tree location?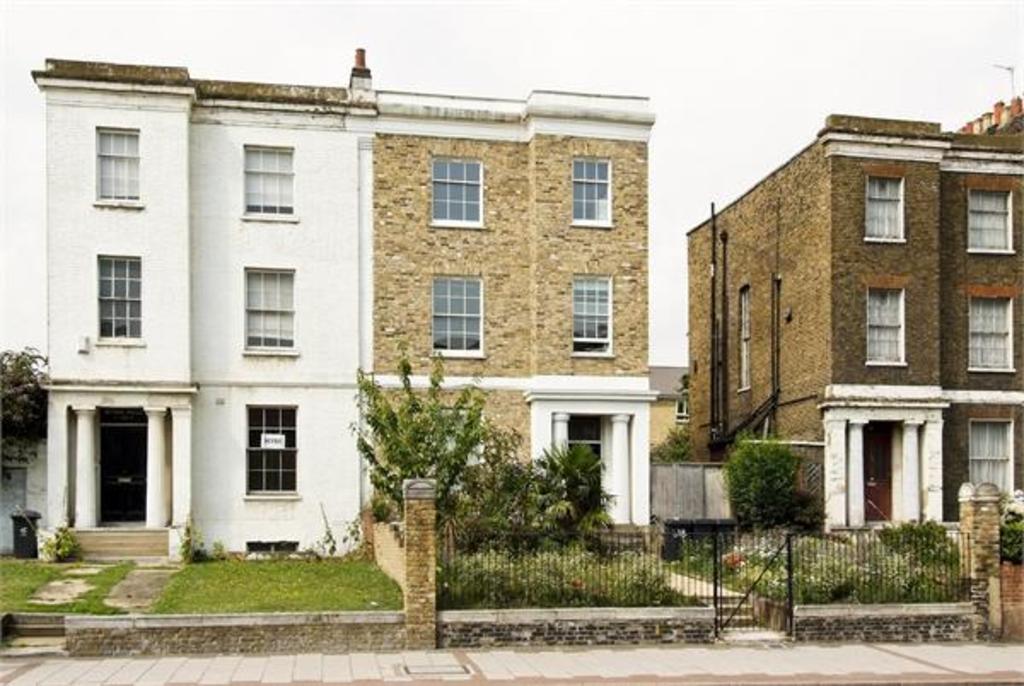
0:346:46:445
